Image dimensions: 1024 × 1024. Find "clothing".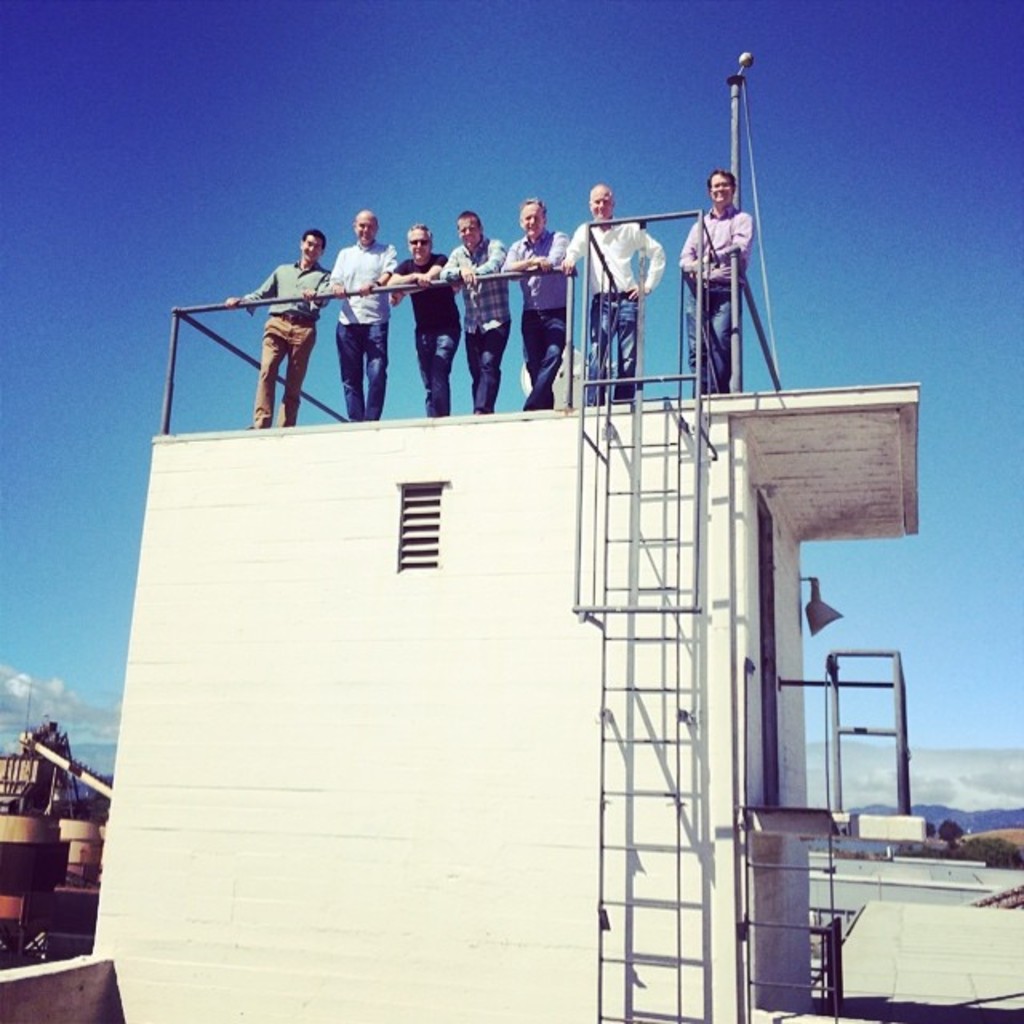
region(504, 227, 576, 405).
